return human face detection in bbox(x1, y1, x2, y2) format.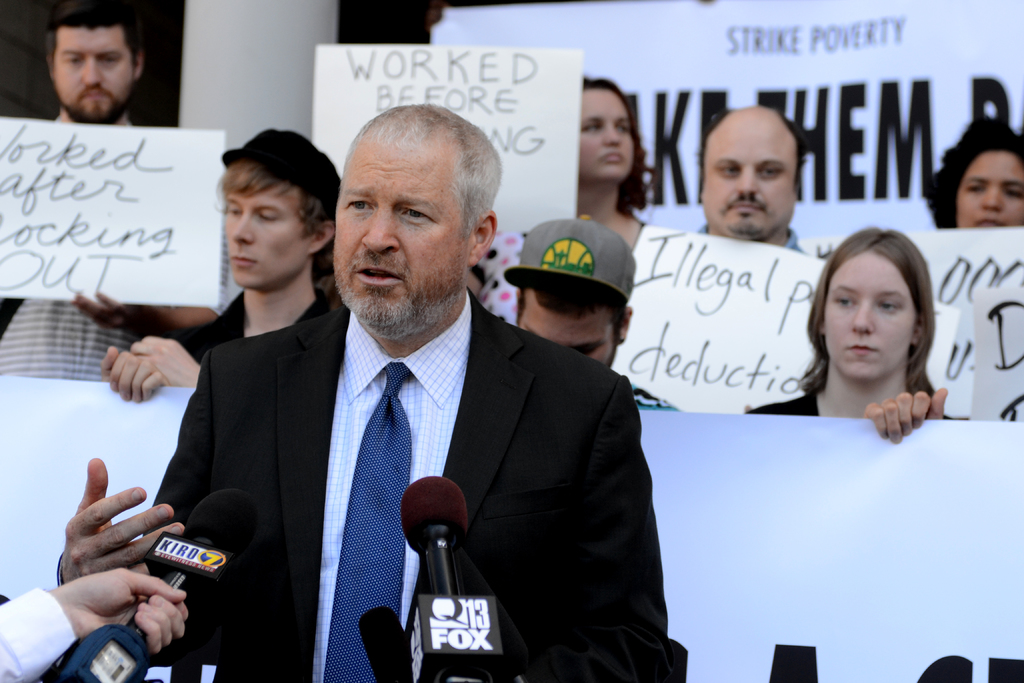
bbox(819, 255, 917, 381).
